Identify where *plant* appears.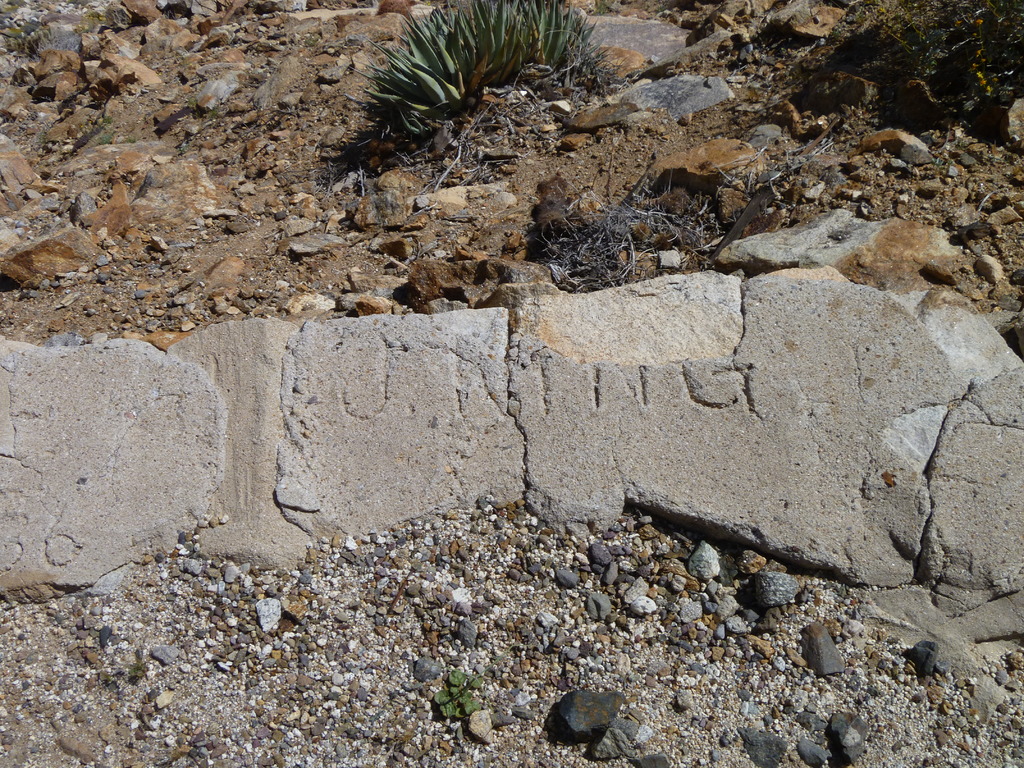
Appears at Rect(103, 131, 113, 146).
